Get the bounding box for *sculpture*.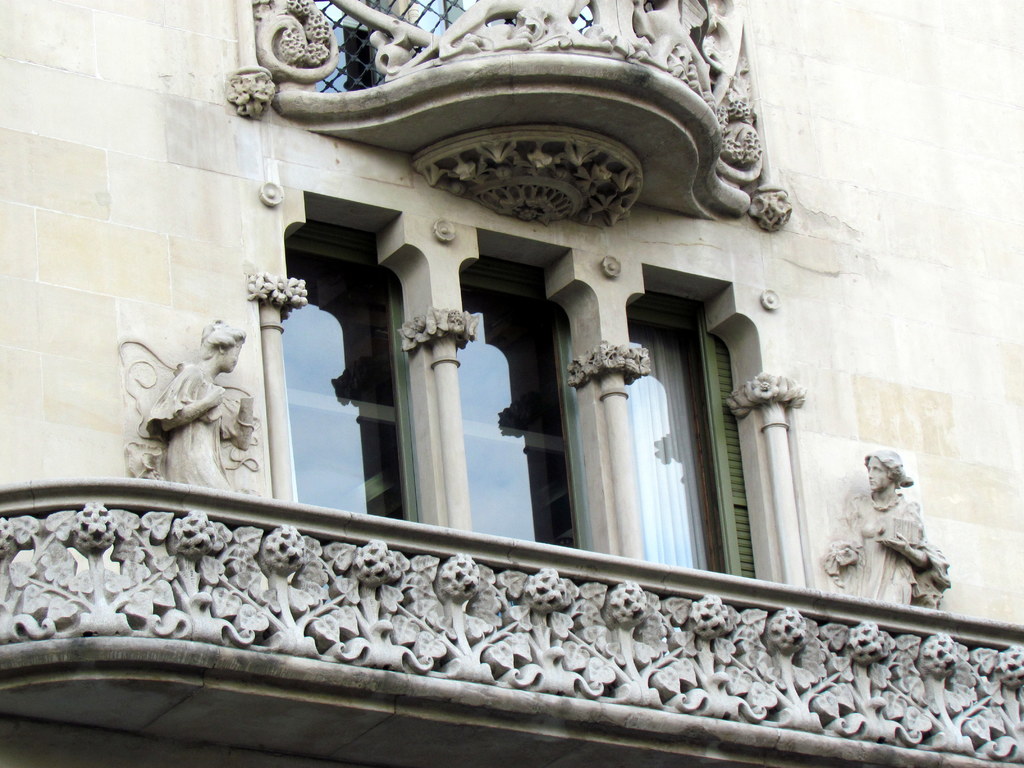
<bbox>817, 450, 946, 613</bbox>.
